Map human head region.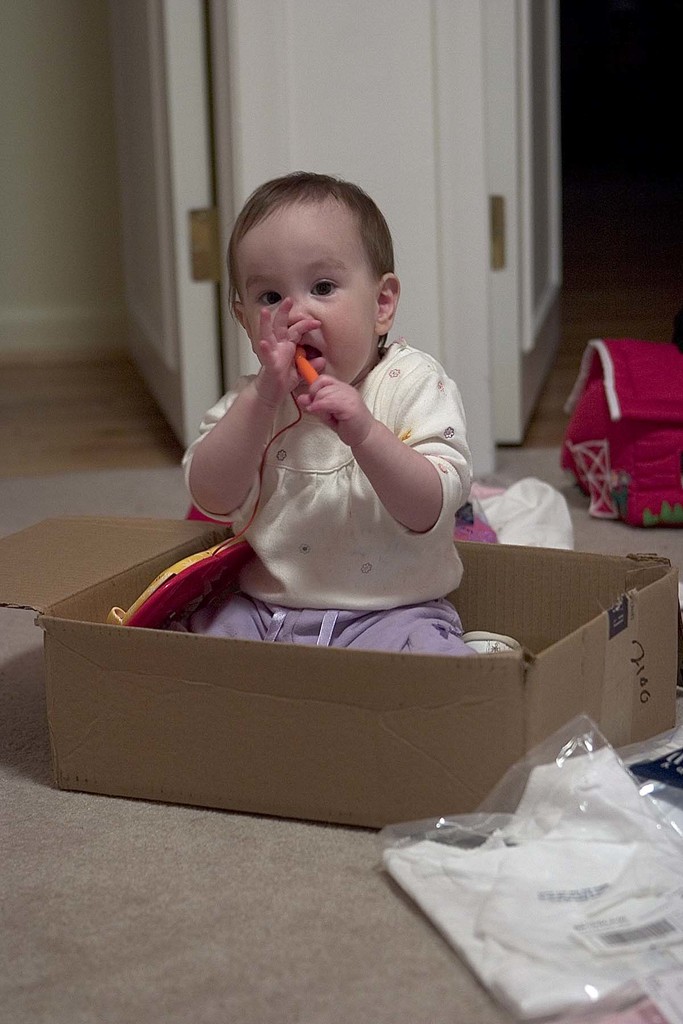
Mapped to 233, 168, 391, 379.
